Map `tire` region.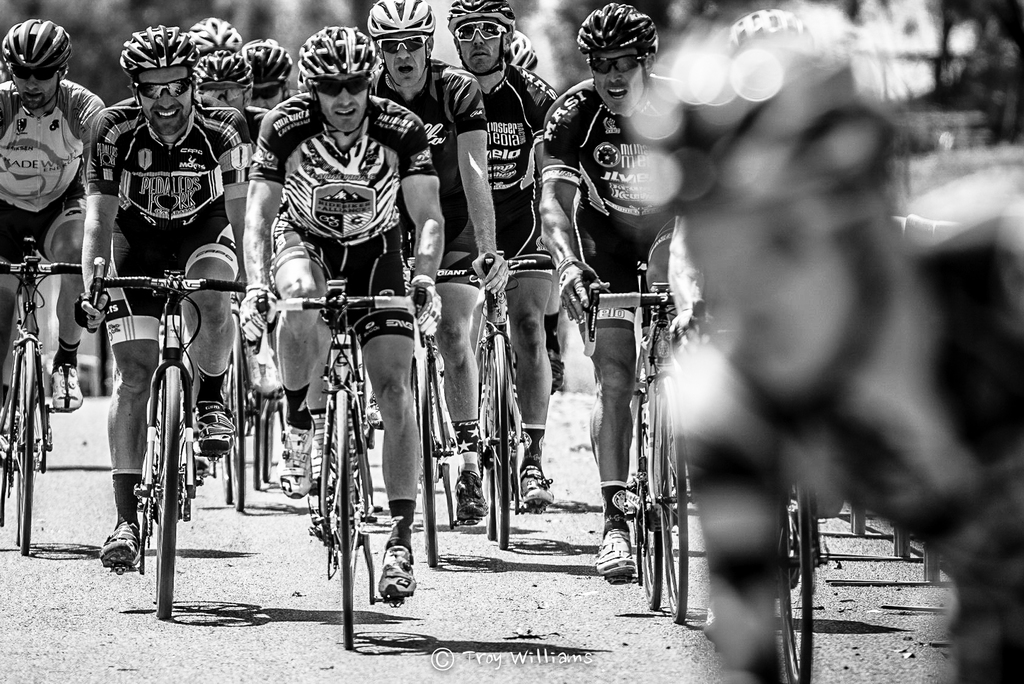
Mapped to [252,398,262,489].
